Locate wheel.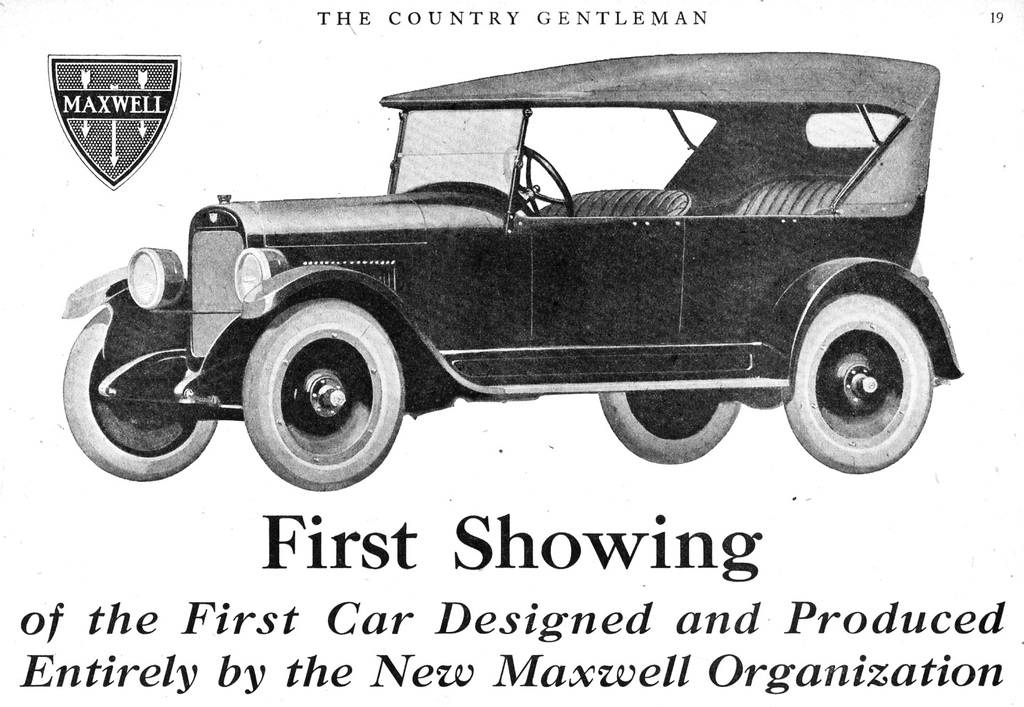
Bounding box: [left=609, top=387, right=735, bottom=465].
